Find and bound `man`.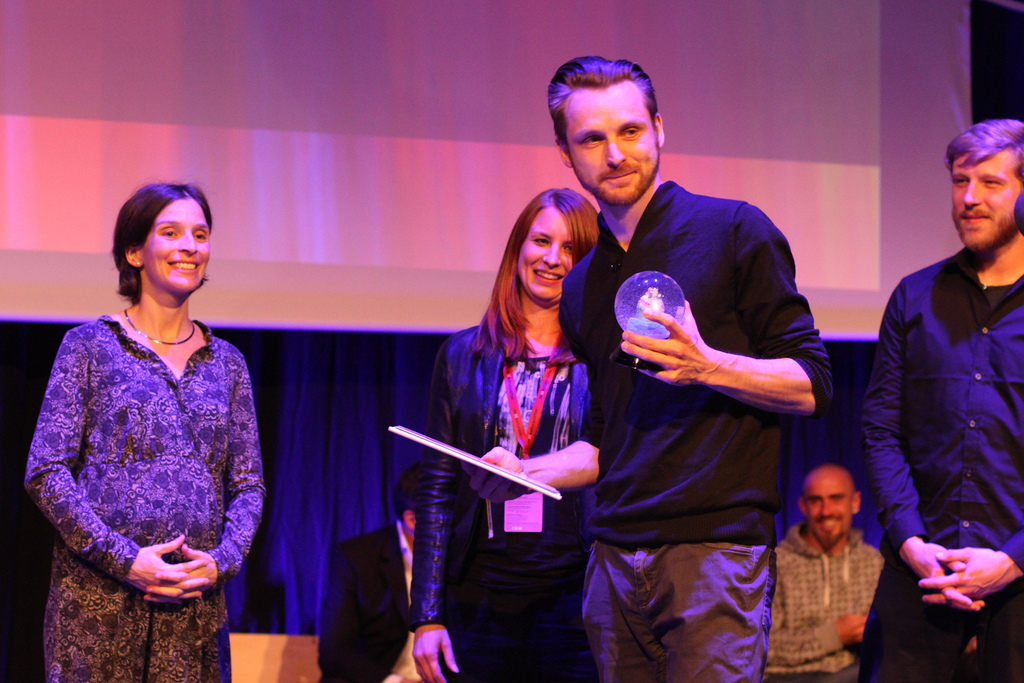
Bound: 758 450 896 682.
